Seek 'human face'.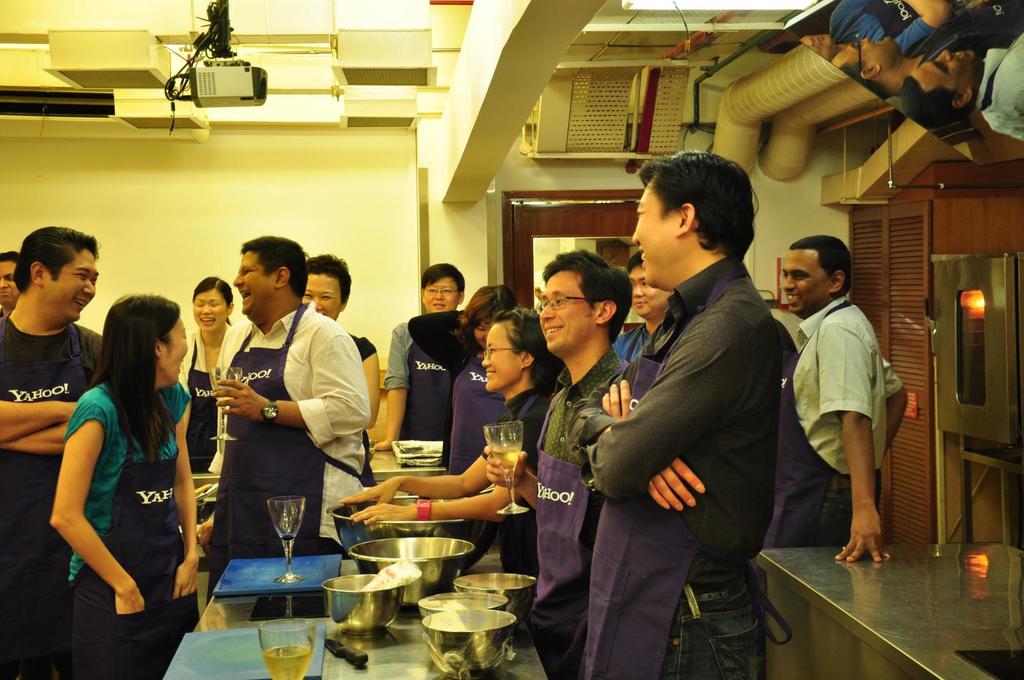
BBox(782, 249, 832, 311).
